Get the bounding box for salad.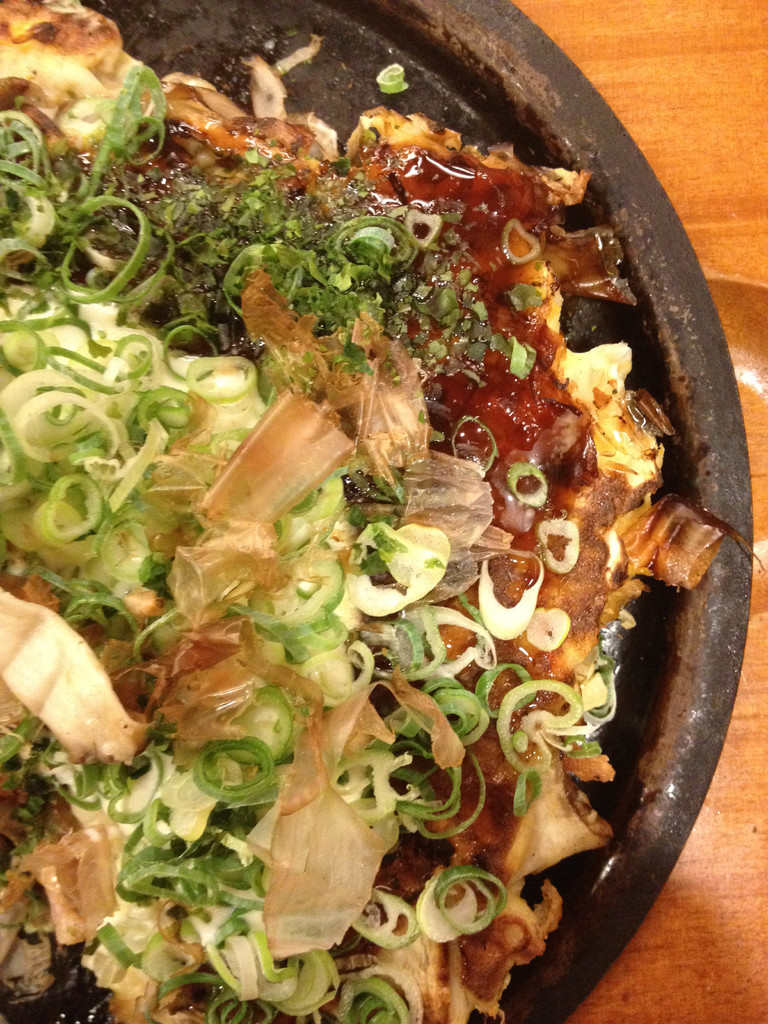
BBox(0, 0, 767, 1022).
